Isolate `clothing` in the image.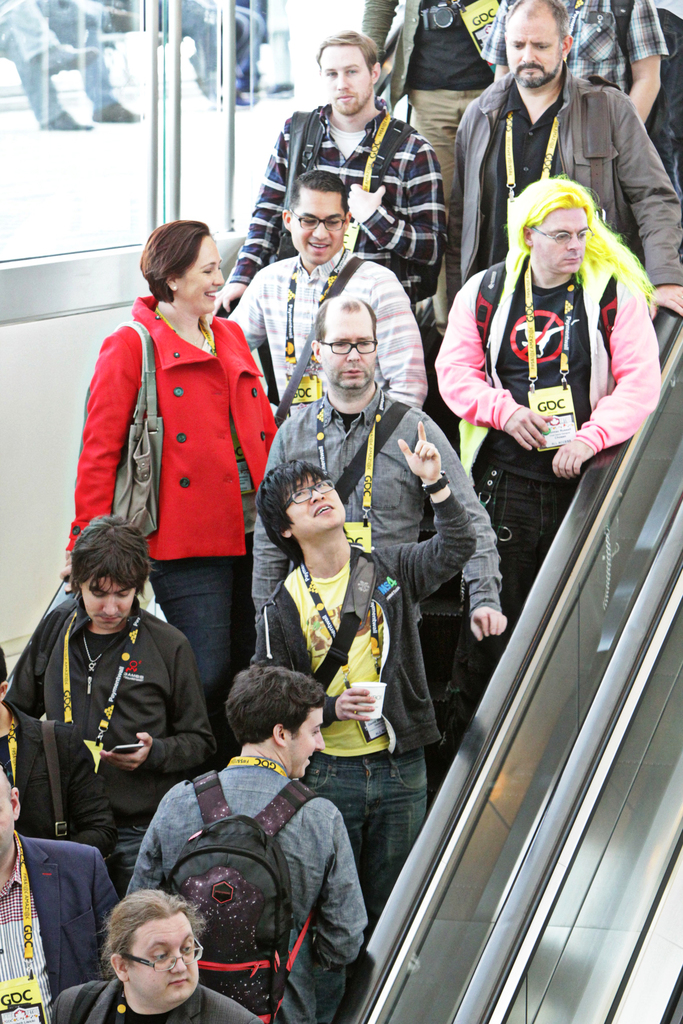
Isolated region: (463,89,682,321).
